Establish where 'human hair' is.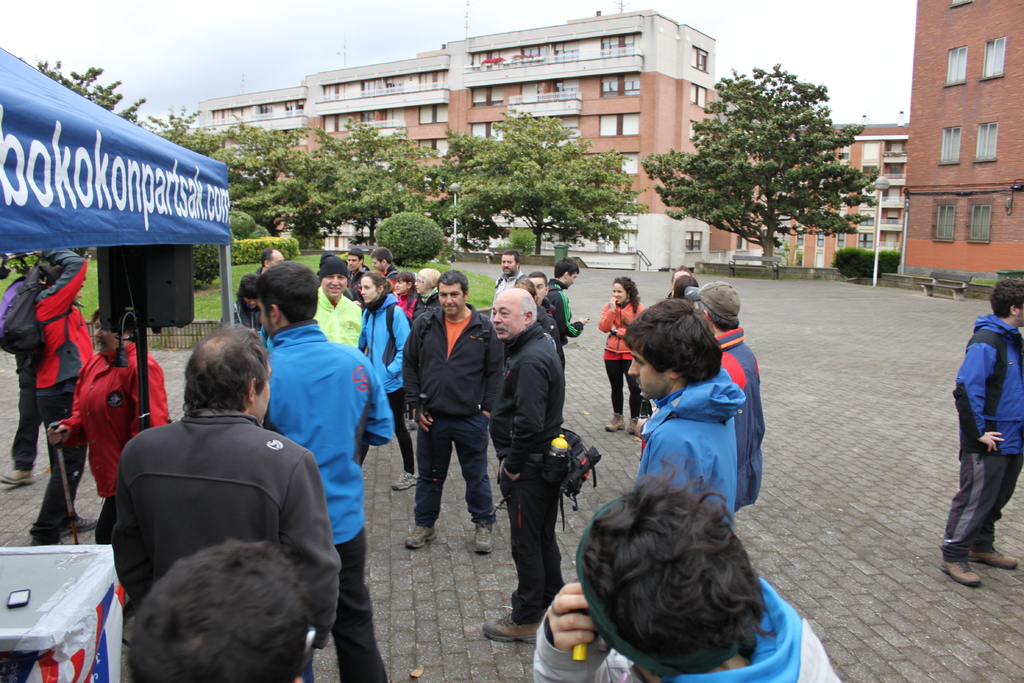
Established at left=237, top=274, right=260, bottom=300.
